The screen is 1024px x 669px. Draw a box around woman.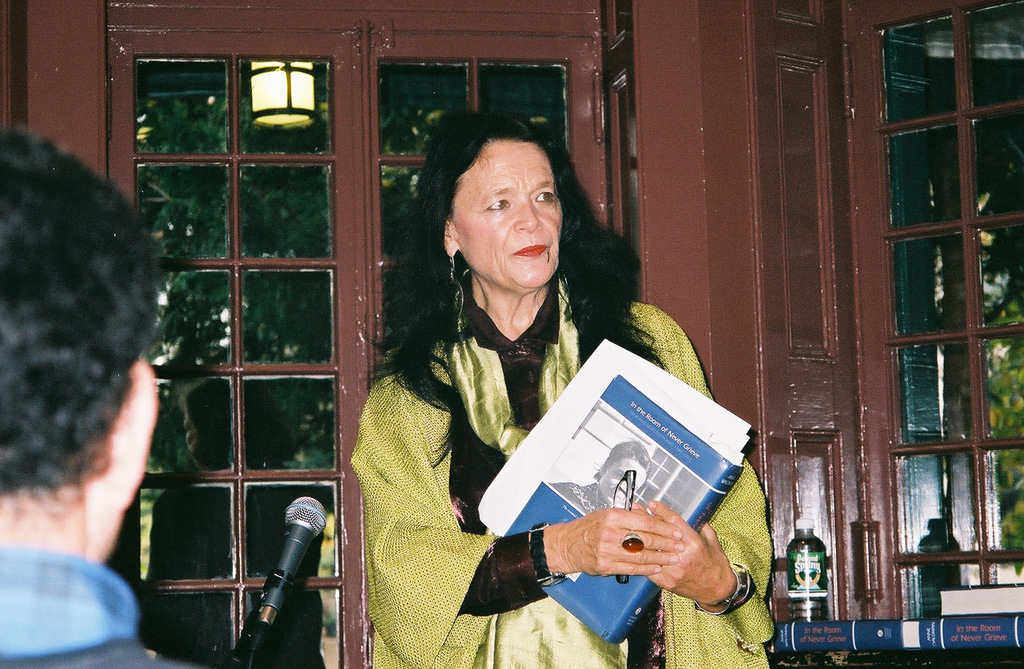
detection(545, 436, 651, 521).
